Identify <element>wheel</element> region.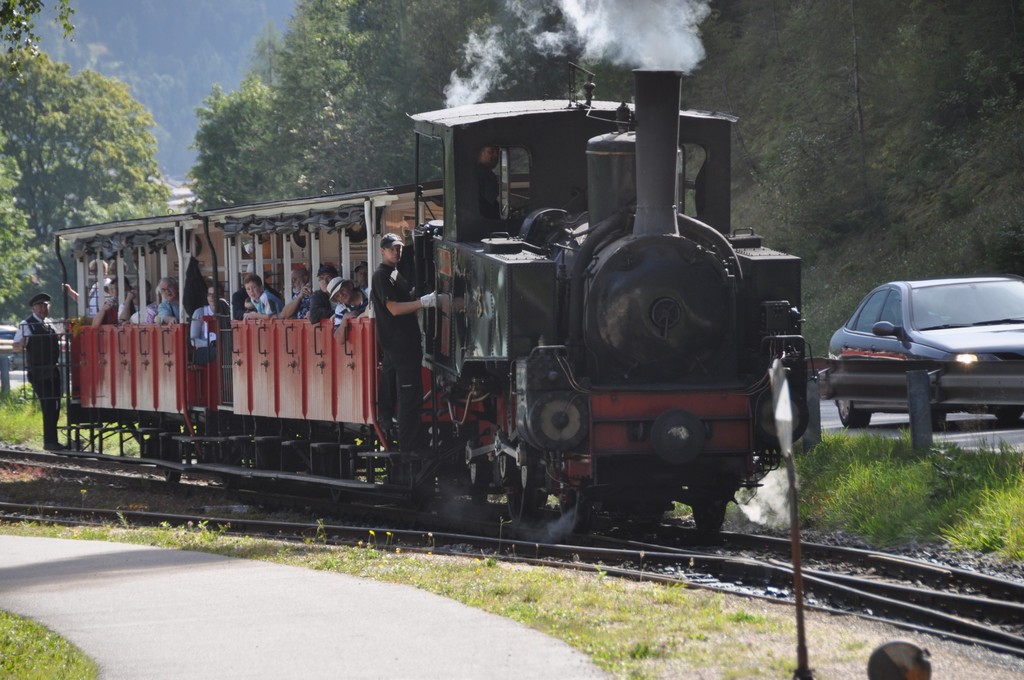
Region: x1=833, y1=398, x2=869, y2=432.
